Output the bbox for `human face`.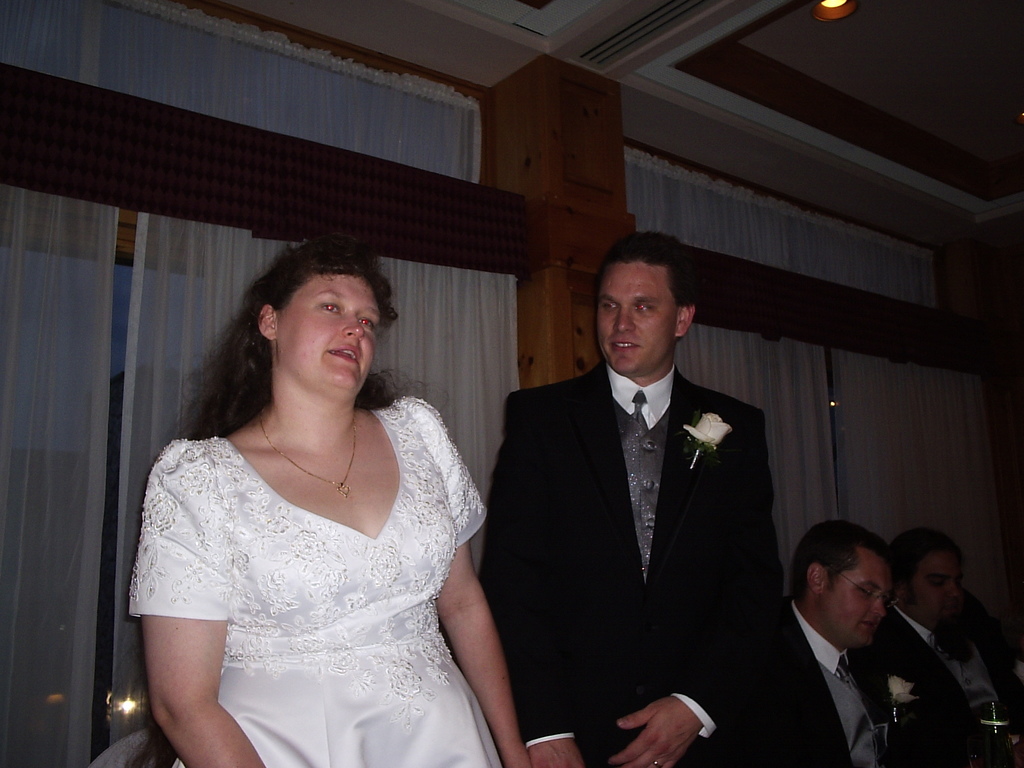
(x1=280, y1=278, x2=380, y2=393).
